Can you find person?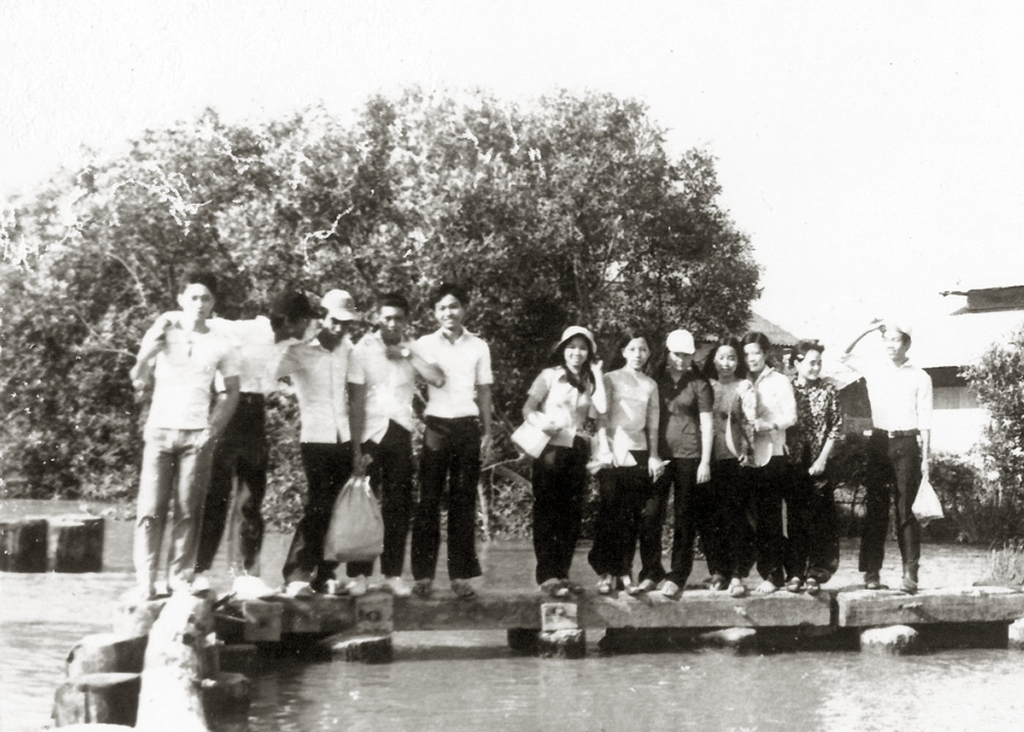
Yes, bounding box: [left=278, top=294, right=369, bottom=598].
